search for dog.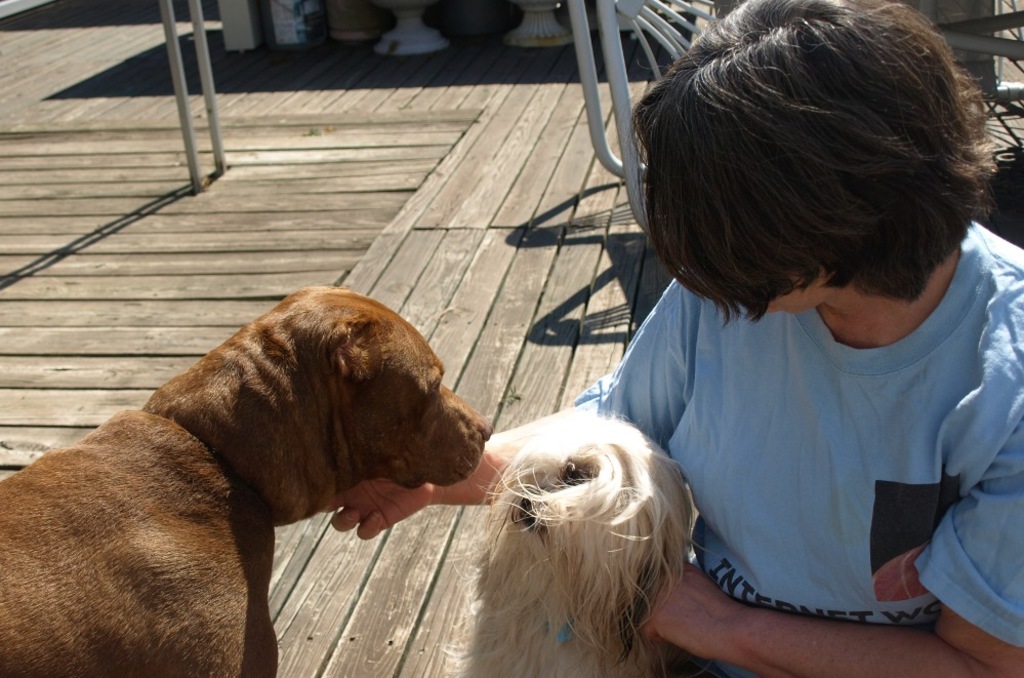
Found at bbox=[436, 409, 716, 677].
